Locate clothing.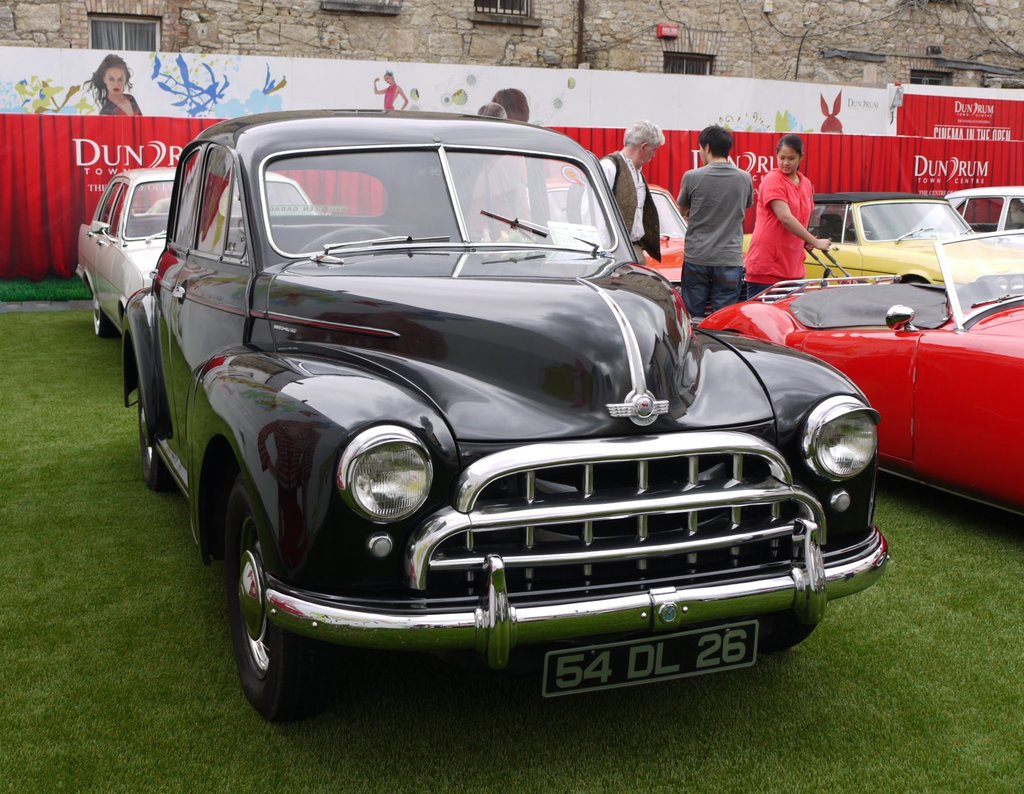
Bounding box: region(678, 159, 758, 310).
